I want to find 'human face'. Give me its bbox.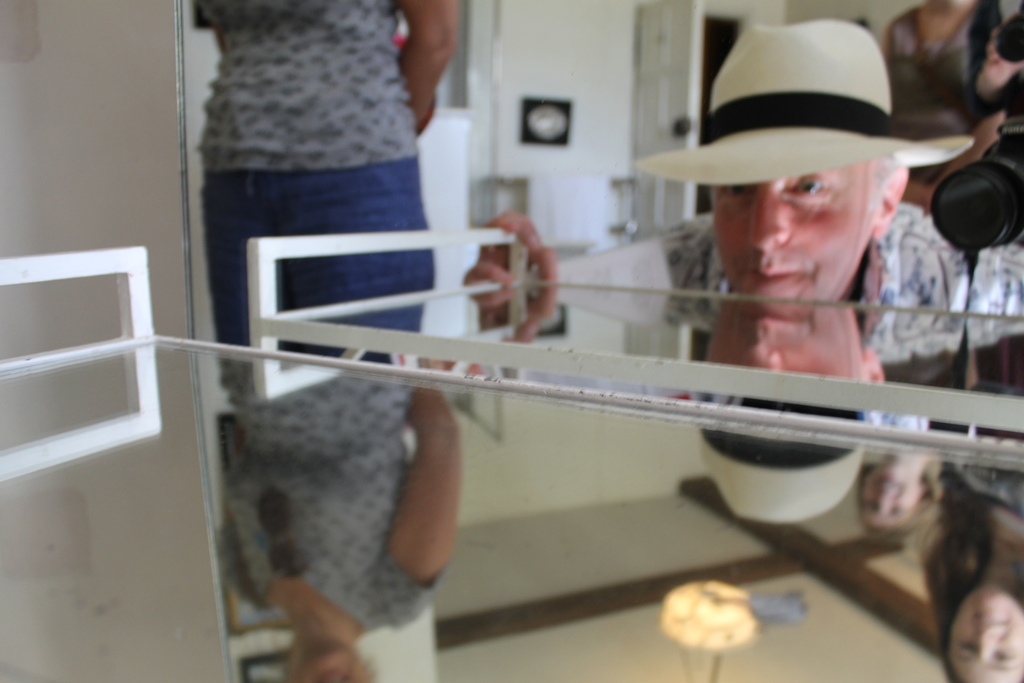
rect(710, 179, 877, 295).
